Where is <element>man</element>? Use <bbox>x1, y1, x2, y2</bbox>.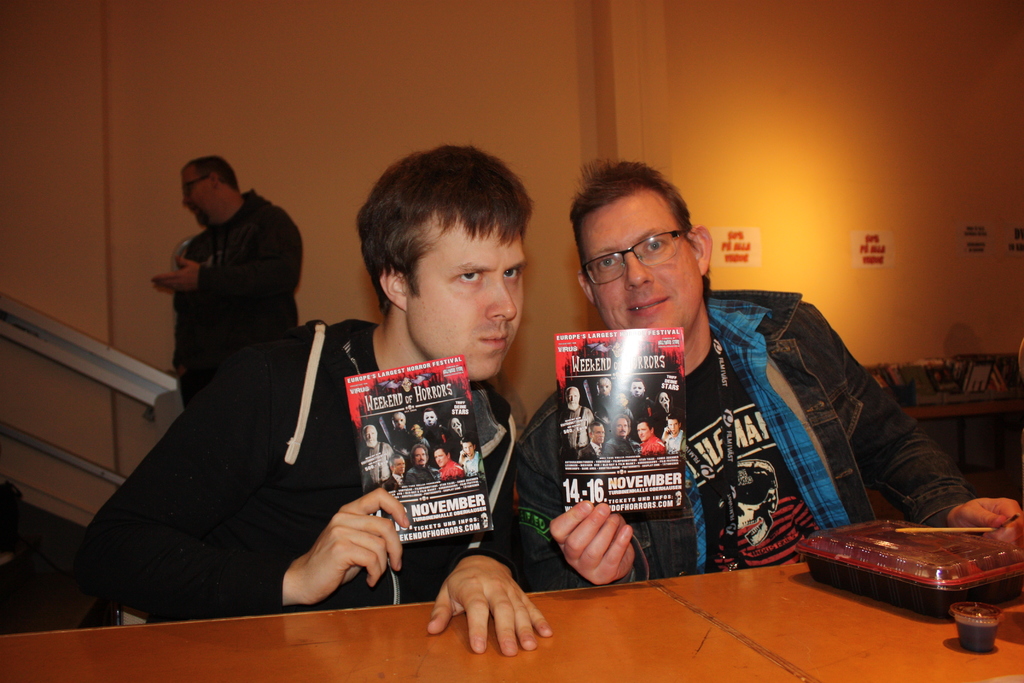
<bbox>531, 199, 948, 574</bbox>.
